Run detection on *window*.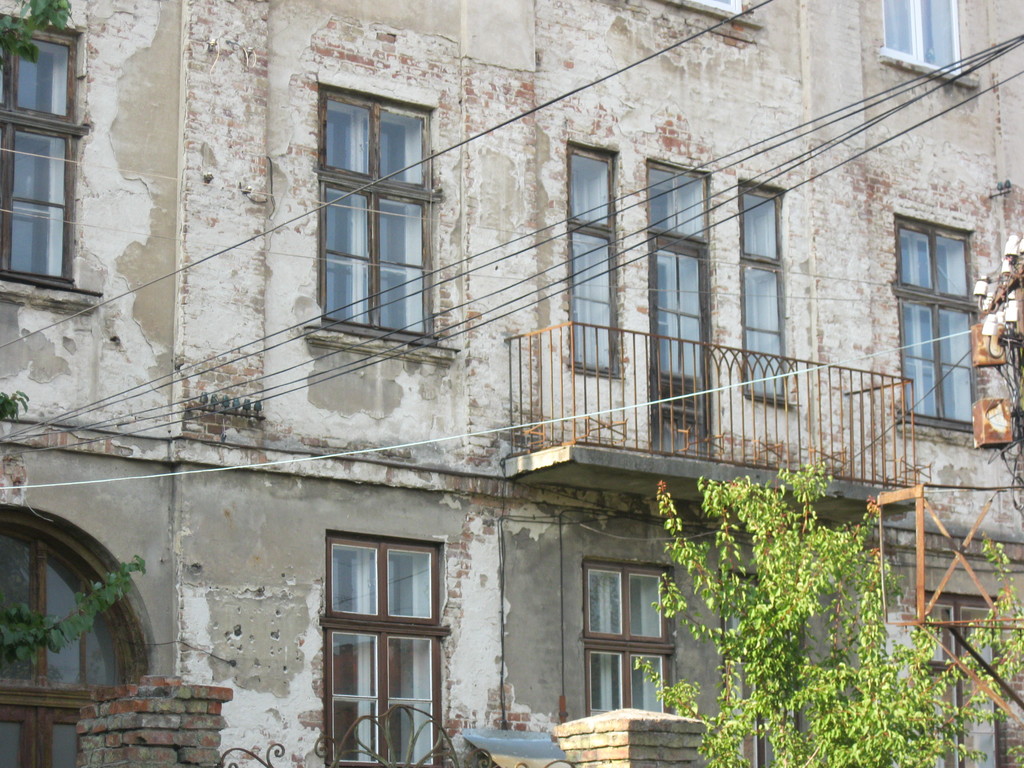
Result: (650,164,707,418).
